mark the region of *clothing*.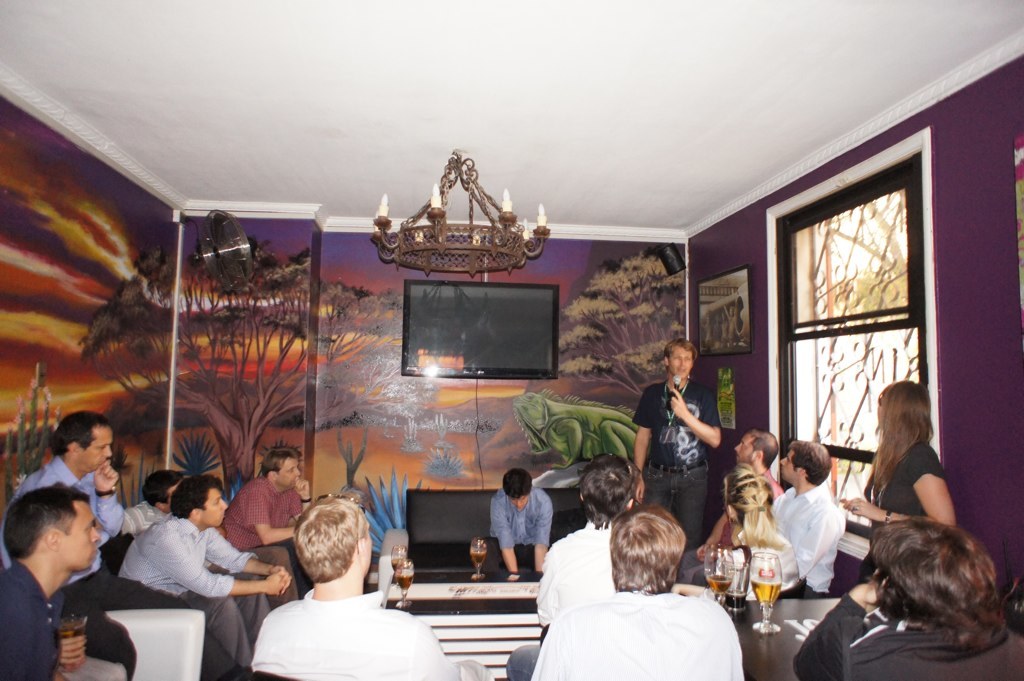
Region: bbox=(491, 478, 560, 578).
